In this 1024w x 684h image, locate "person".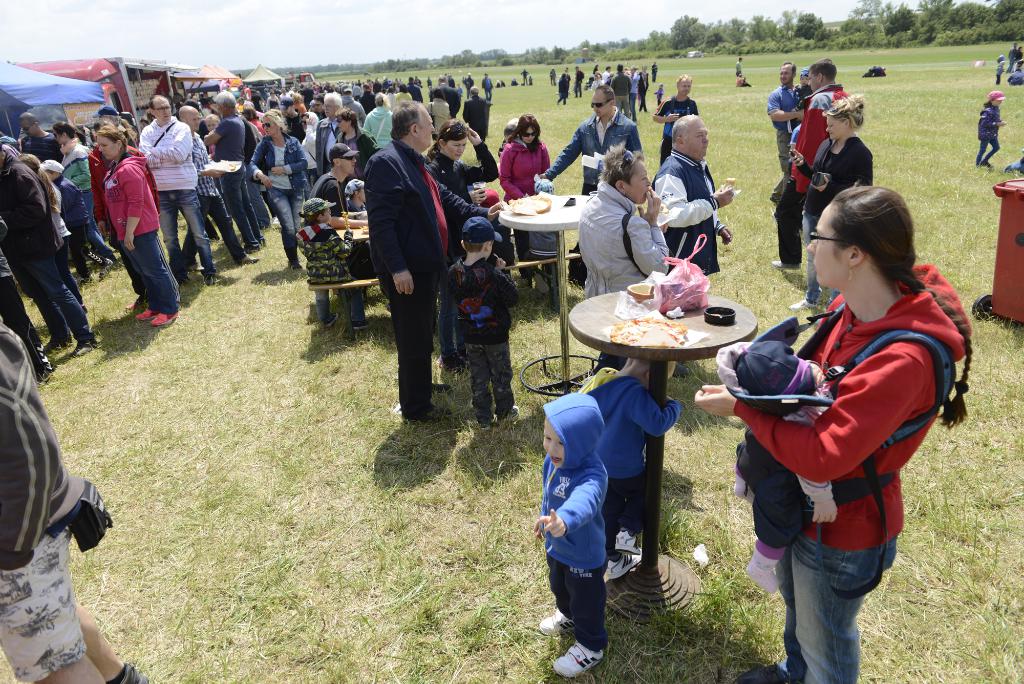
Bounding box: bbox(0, 142, 97, 354).
